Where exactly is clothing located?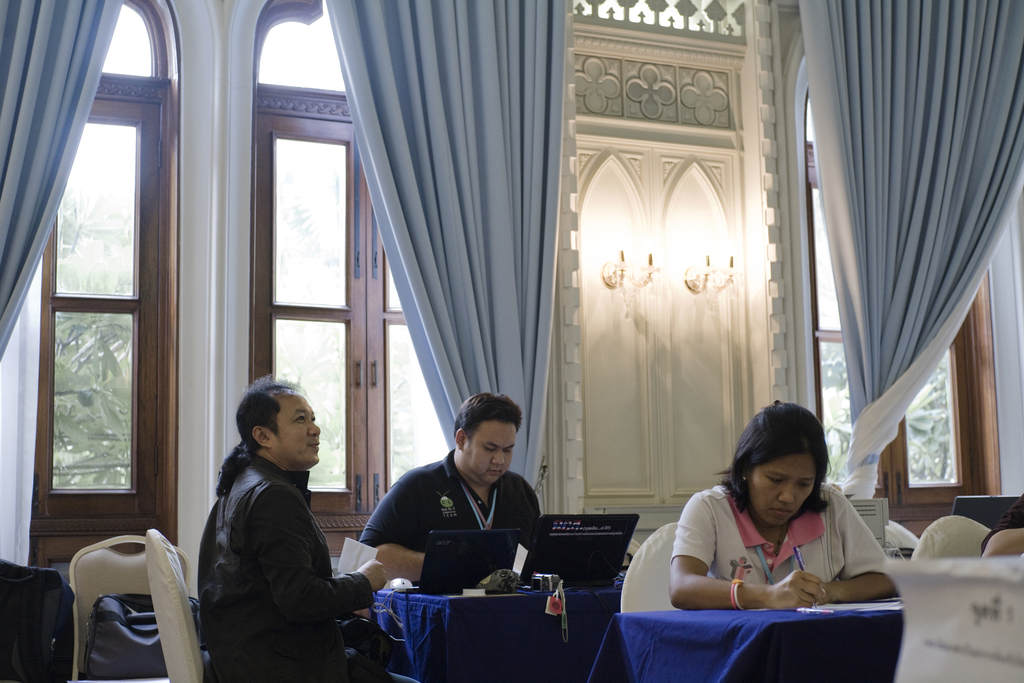
Its bounding box is detection(0, 0, 121, 358).
